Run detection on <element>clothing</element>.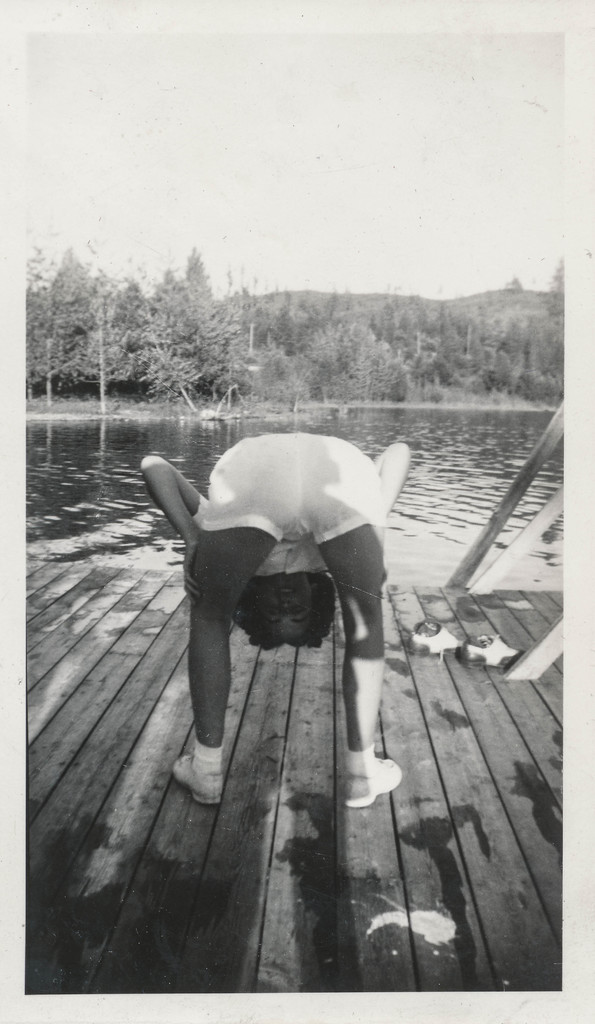
Result: {"left": 350, "top": 738, "right": 380, "bottom": 781}.
